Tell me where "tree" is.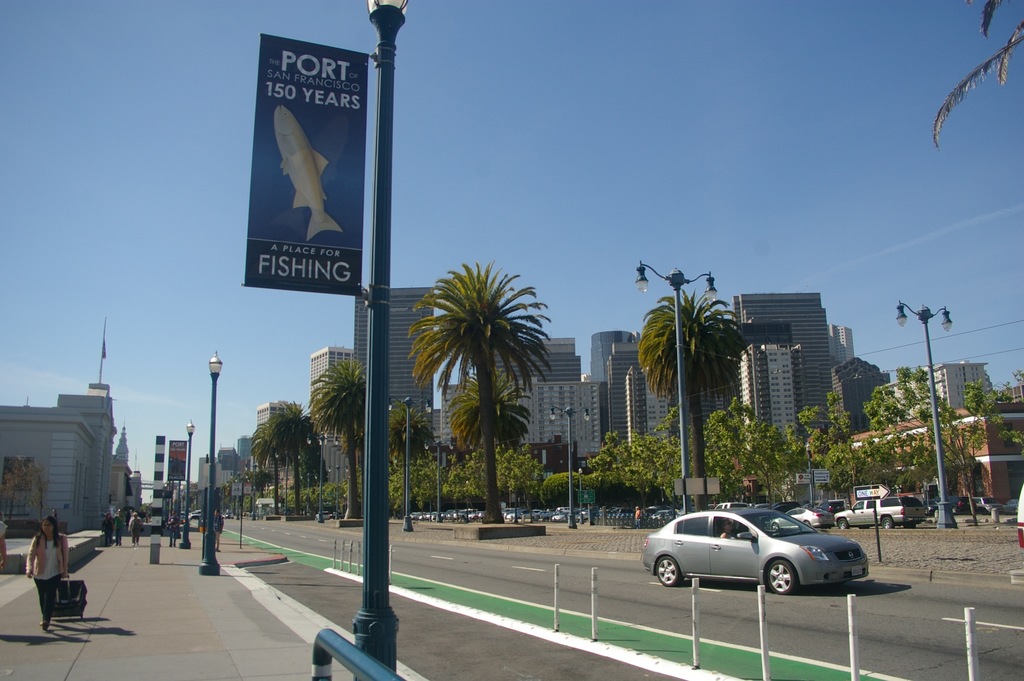
"tree" is at detection(701, 397, 815, 503).
